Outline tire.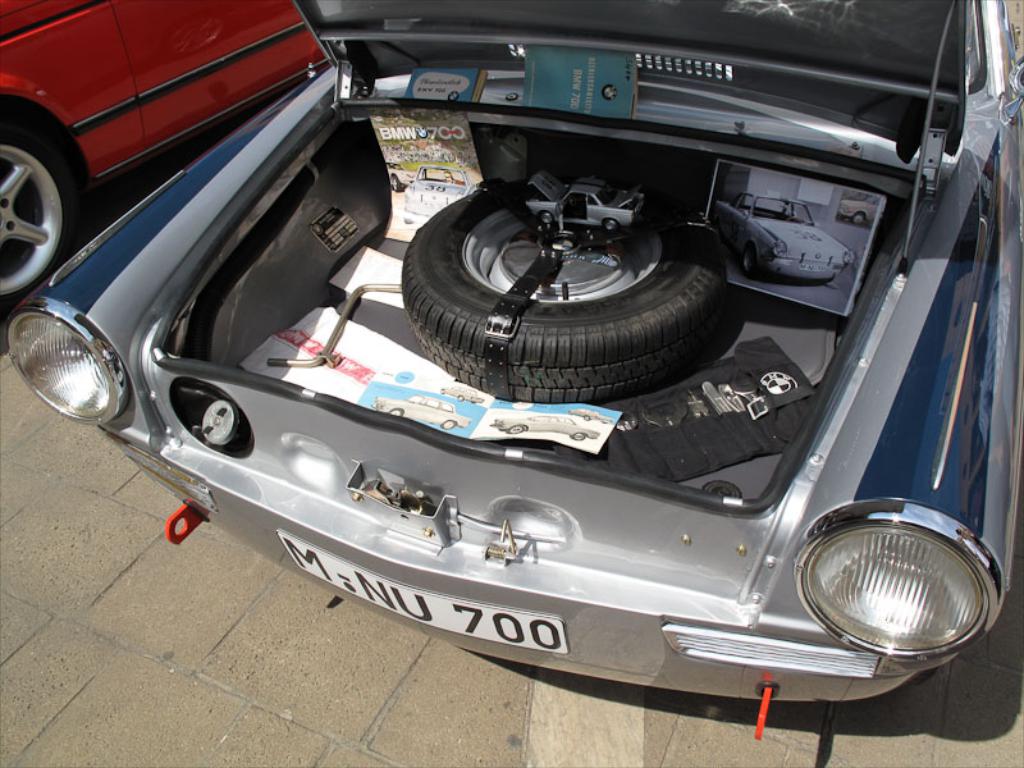
Outline: 390,408,403,416.
